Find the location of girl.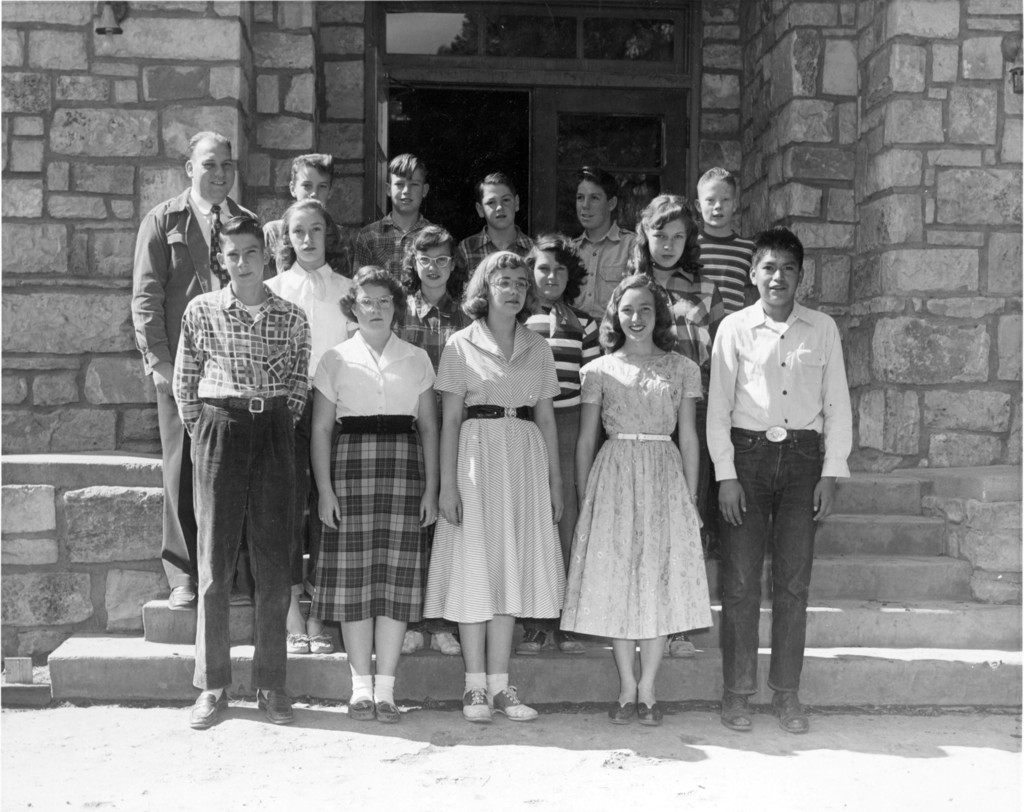
Location: detection(390, 225, 472, 657).
